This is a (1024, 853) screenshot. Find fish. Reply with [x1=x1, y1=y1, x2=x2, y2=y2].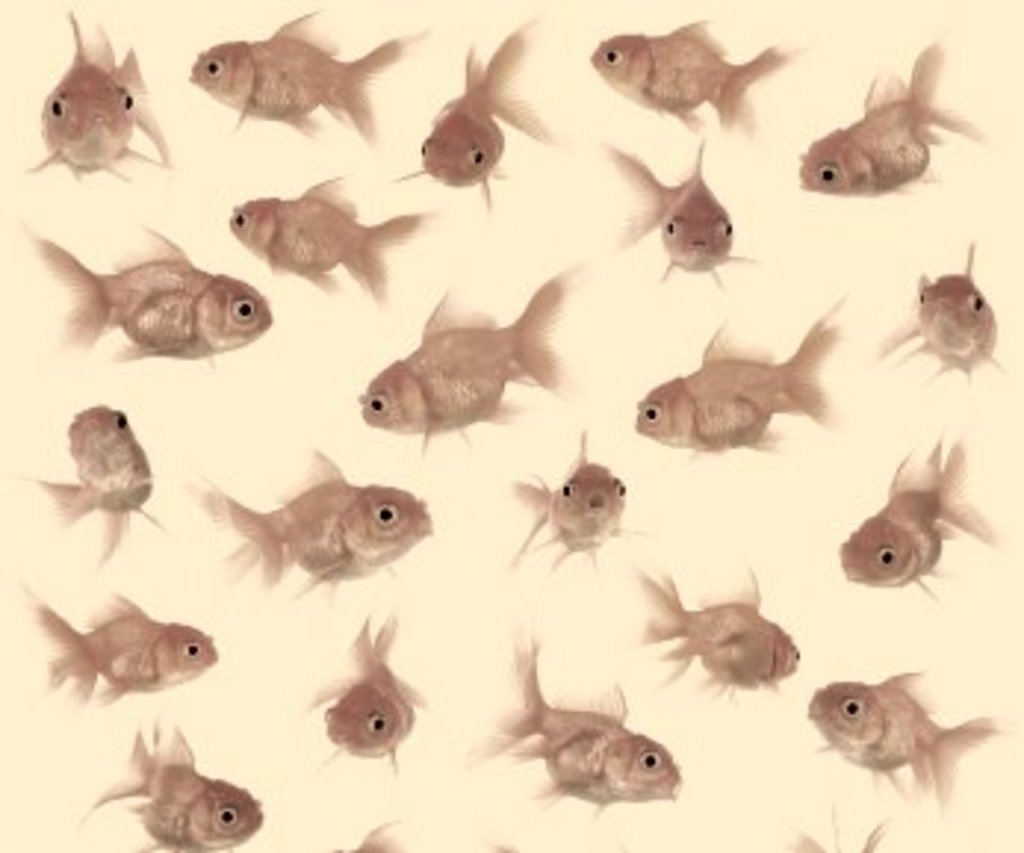
[x1=30, y1=12, x2=171, y2=183].
